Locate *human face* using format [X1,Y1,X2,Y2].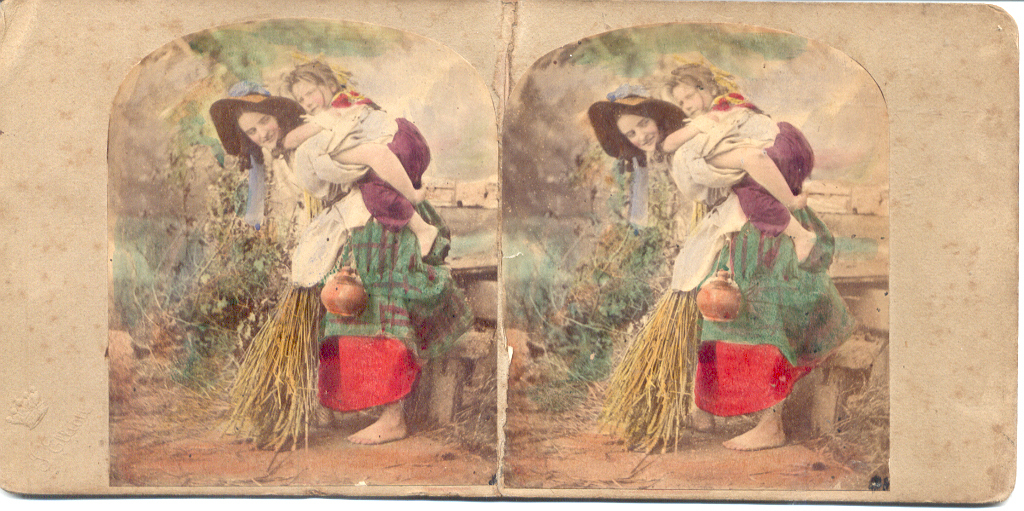
[288,76,328,112].
